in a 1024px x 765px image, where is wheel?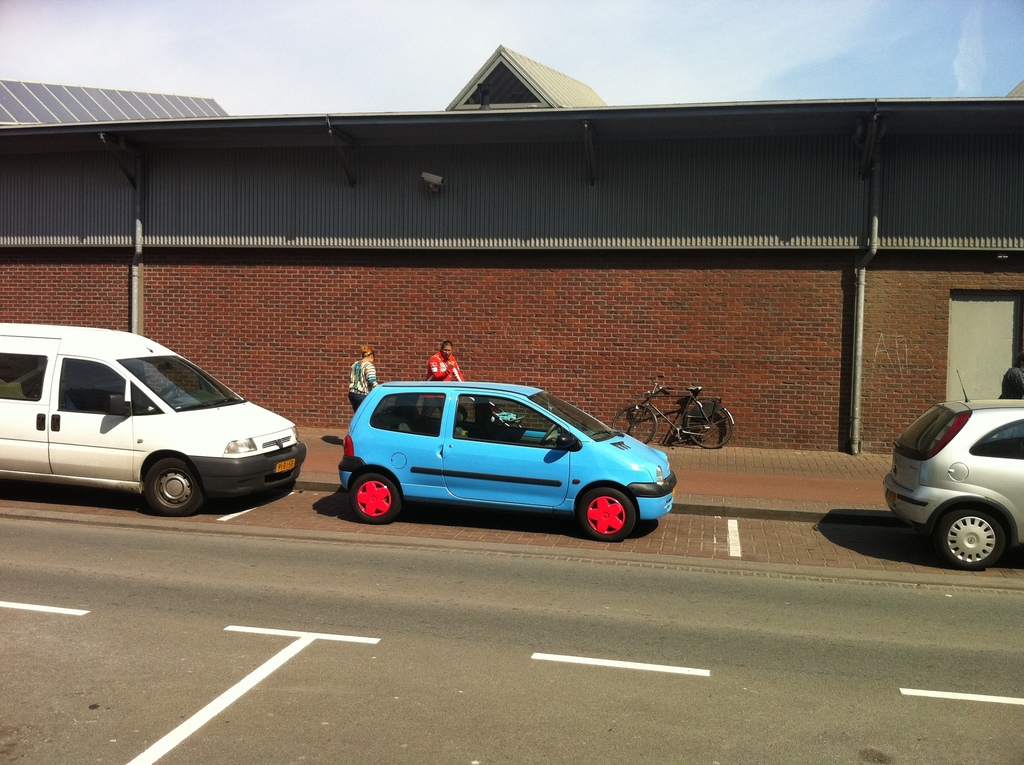
{"x1": 931, "y1": 504, "x2": 1008, "y2": 576}.
